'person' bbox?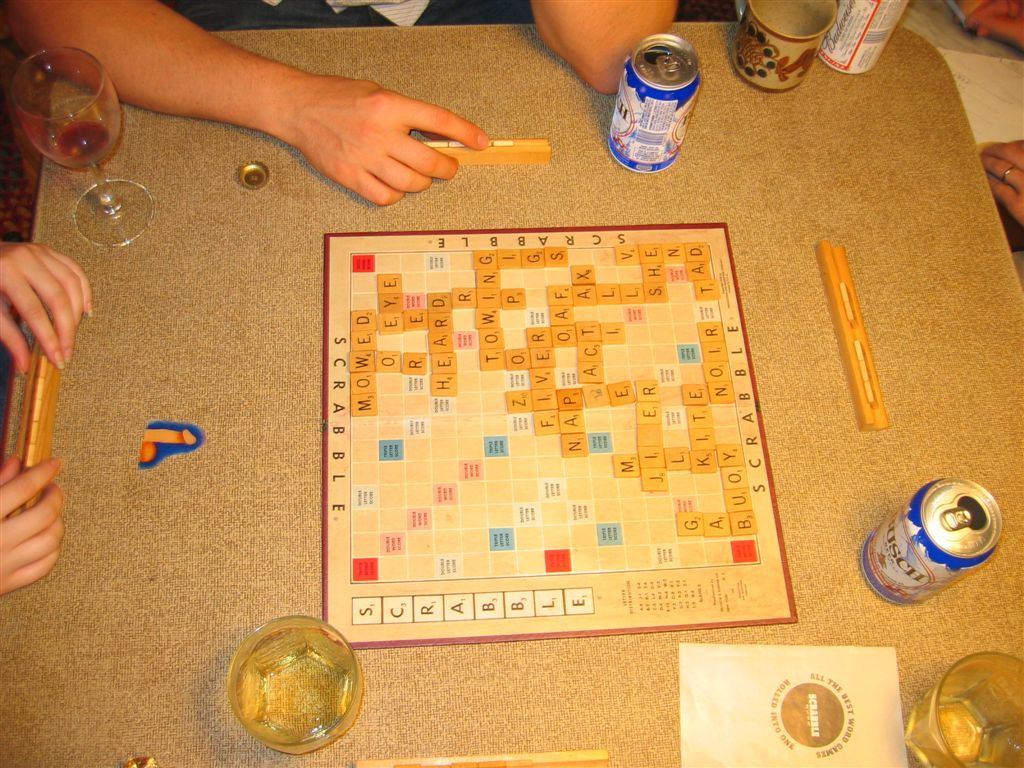
rect(2, 0, 682, 204)
